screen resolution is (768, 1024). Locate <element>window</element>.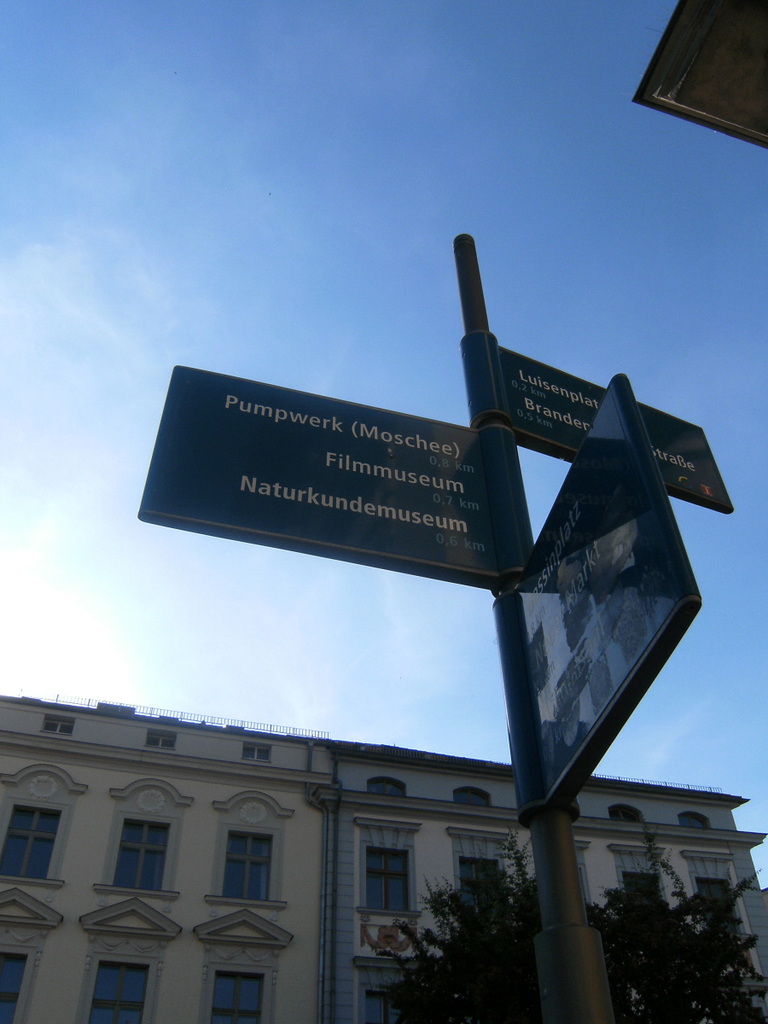
bbox=(679, 850, 740, 941).
